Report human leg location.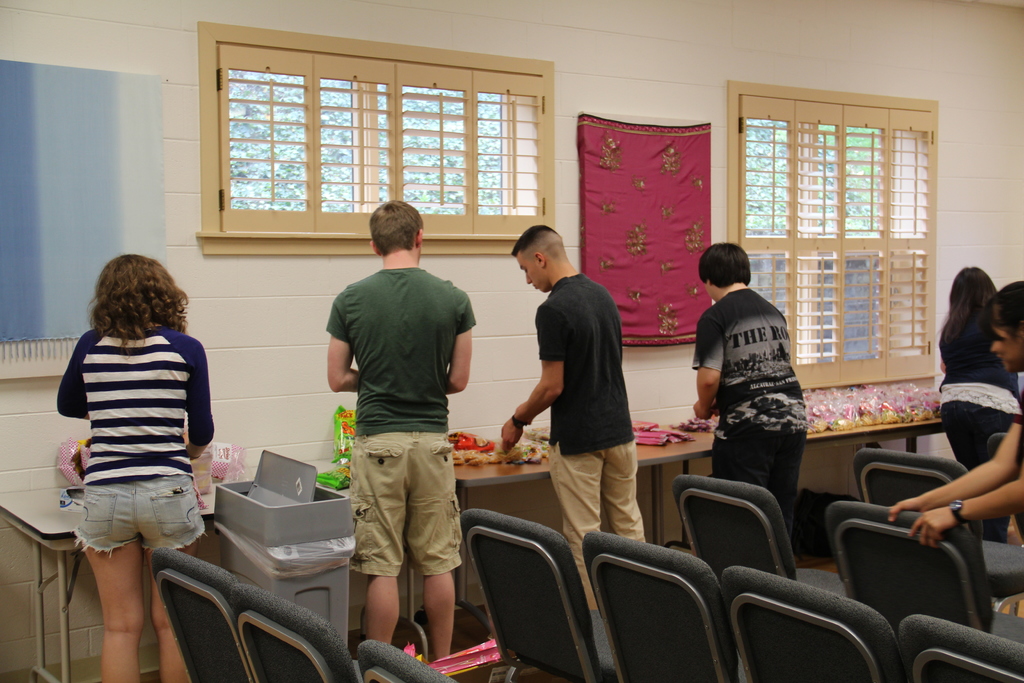
Report: rect(412, 458, 468, 661).
